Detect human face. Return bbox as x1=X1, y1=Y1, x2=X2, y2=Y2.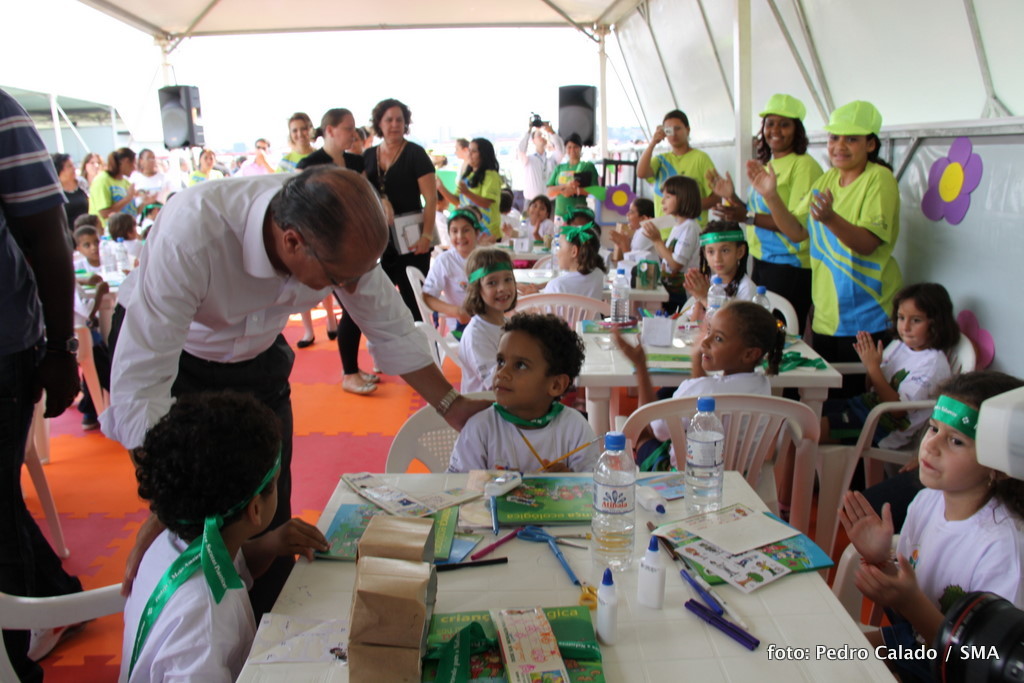
x1=565, y1=138, x2=578, y2=163.
